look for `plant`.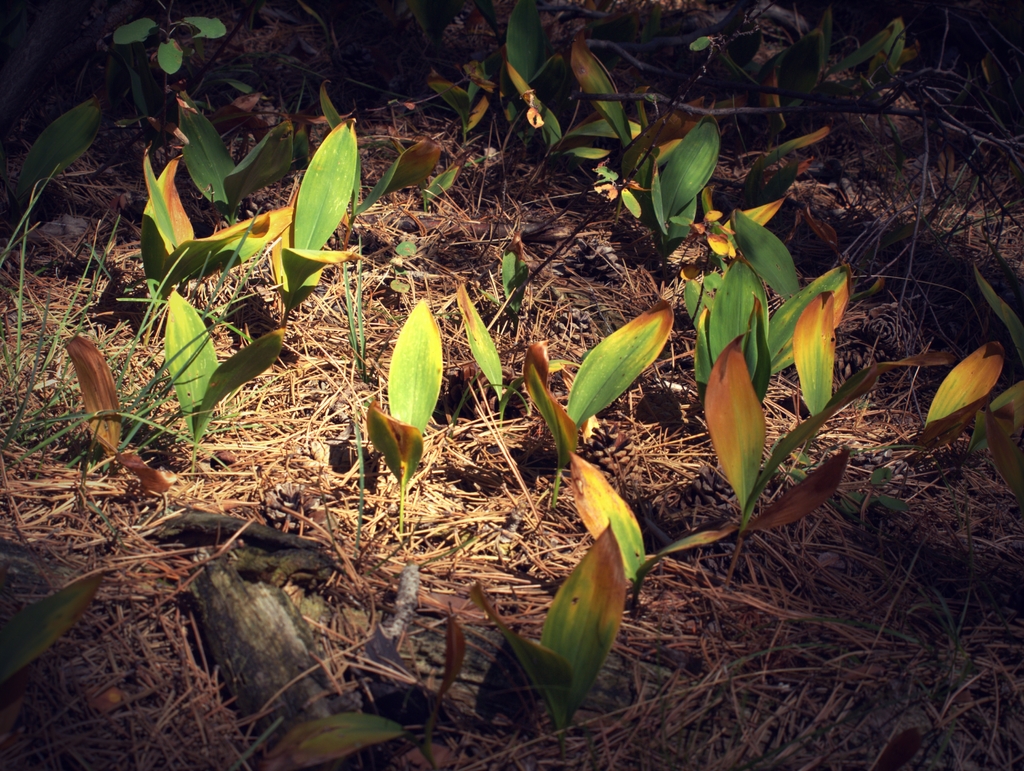
Found: 392,140,468,214.
